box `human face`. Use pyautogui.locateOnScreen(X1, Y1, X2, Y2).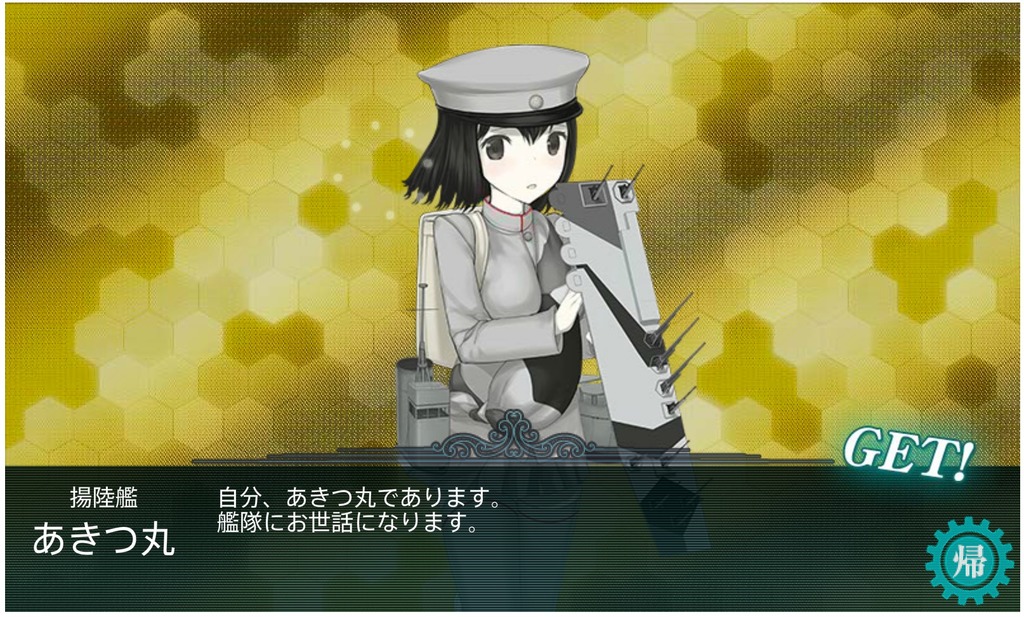
pyautogui.locateOnScreen(480, 117, 570, 204).
